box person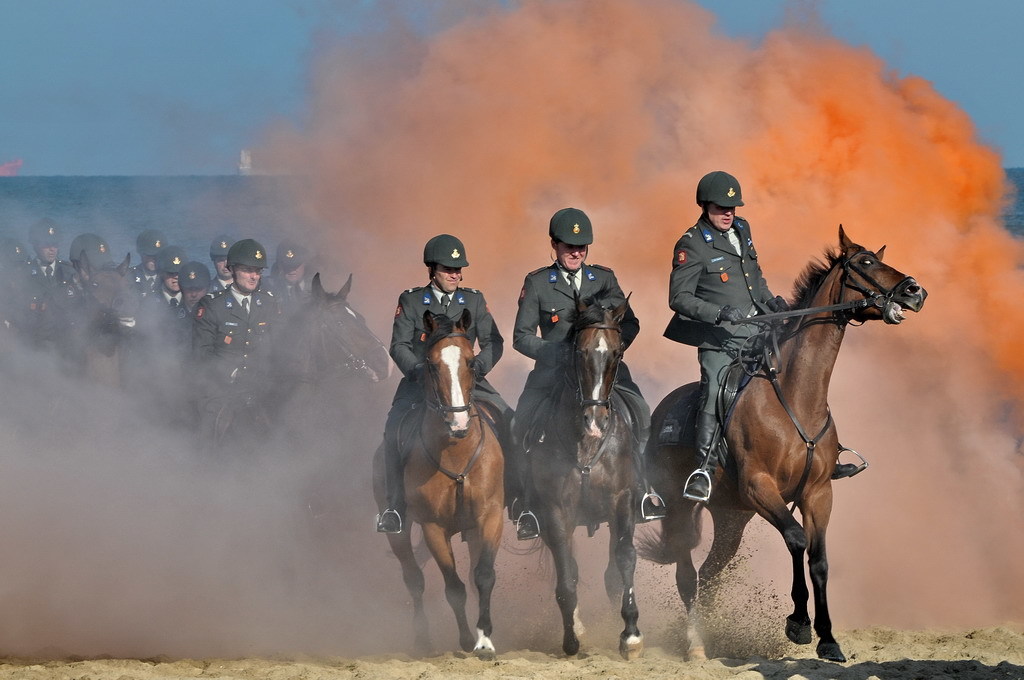
crop(514, 204, 671, 542)
